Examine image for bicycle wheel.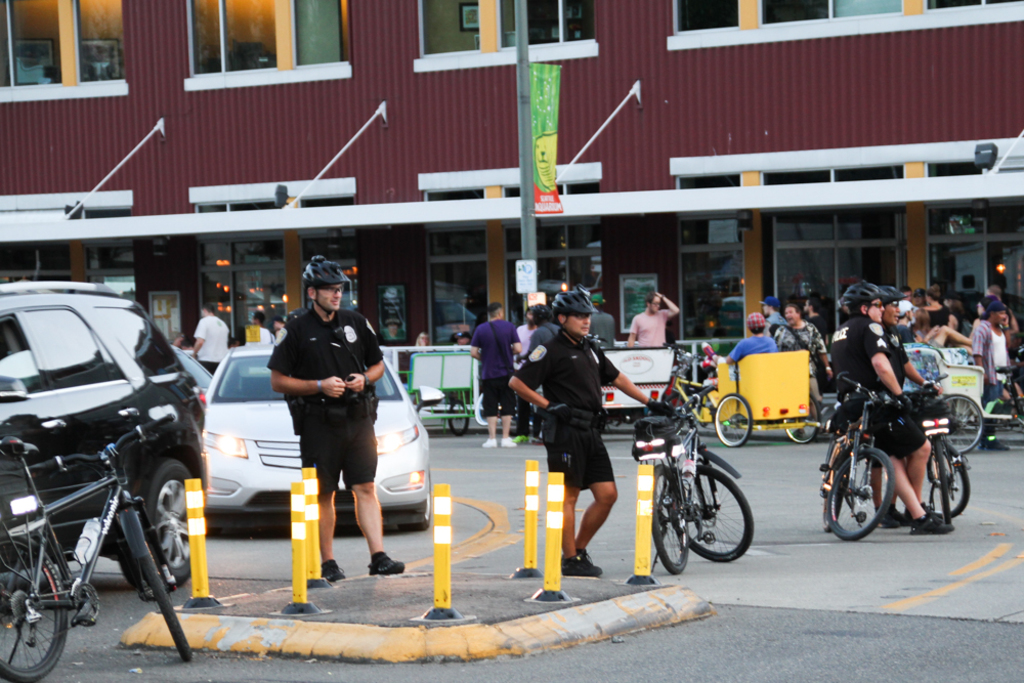
Examination result: <box>937,397,985,454</box>.
